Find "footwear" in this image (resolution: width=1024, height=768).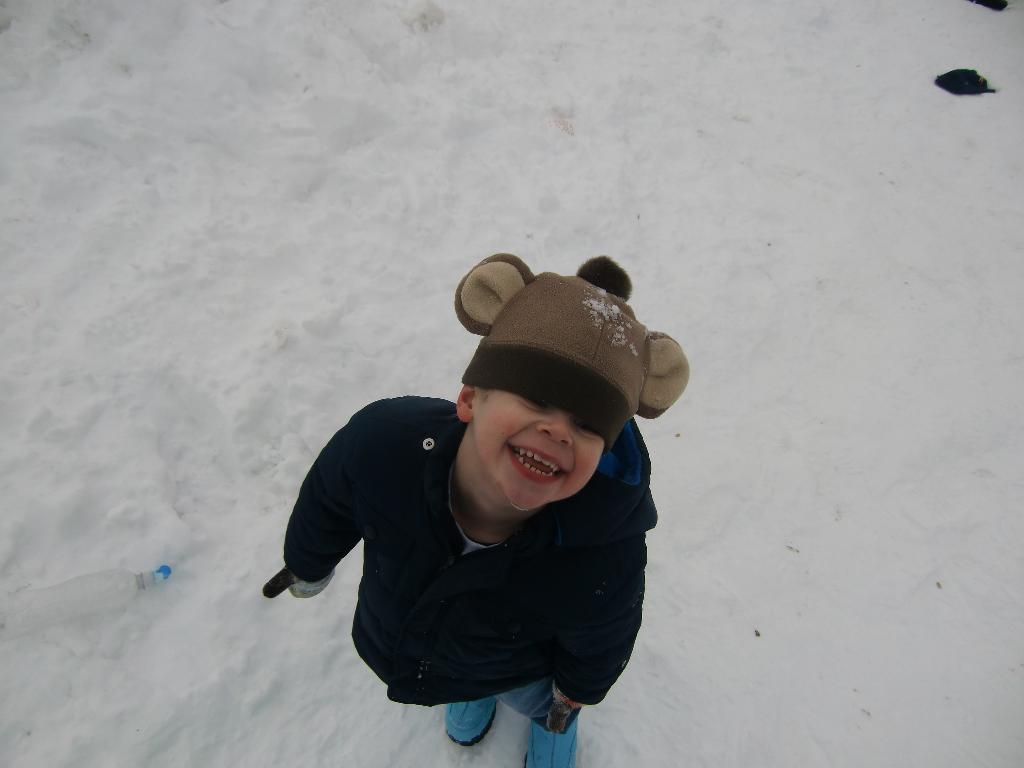
(x1=444, y1=696, x2=502, y2=749).
